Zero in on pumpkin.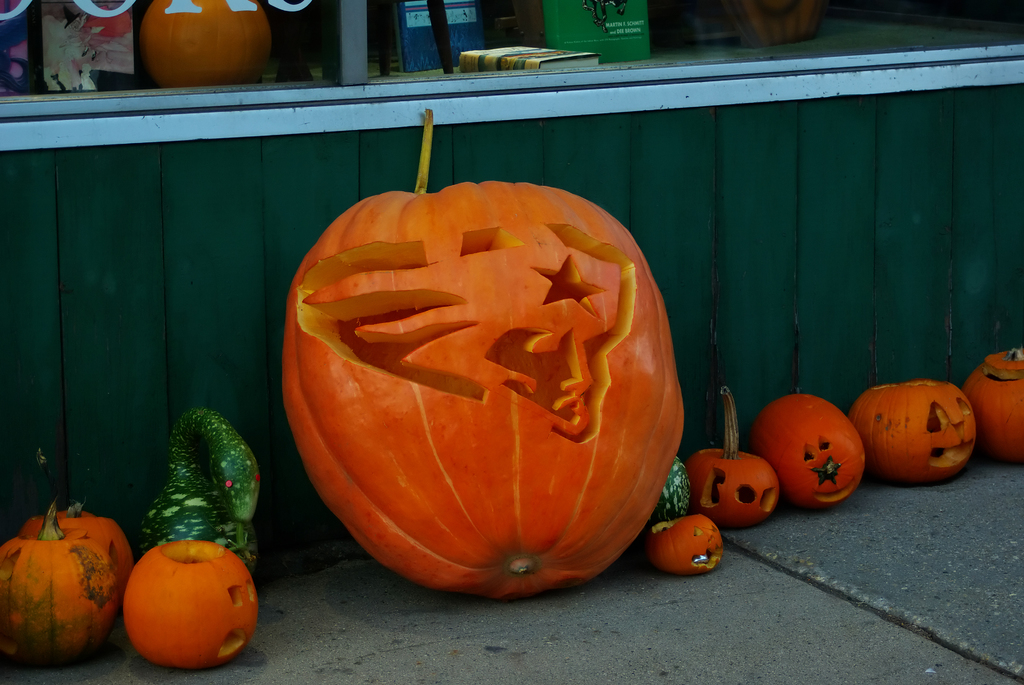
Zeroed in: [x1=0, y1=497, x2=118, y2=671].
